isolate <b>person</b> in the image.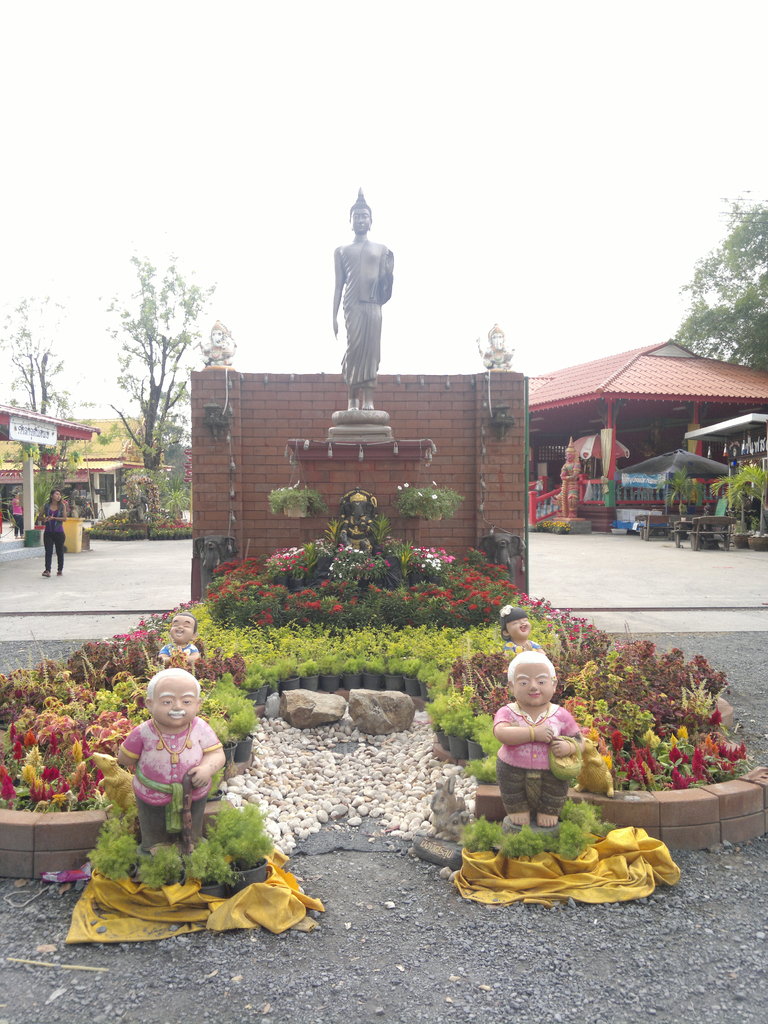
Isolated region: [36, 486, 69, 582].
